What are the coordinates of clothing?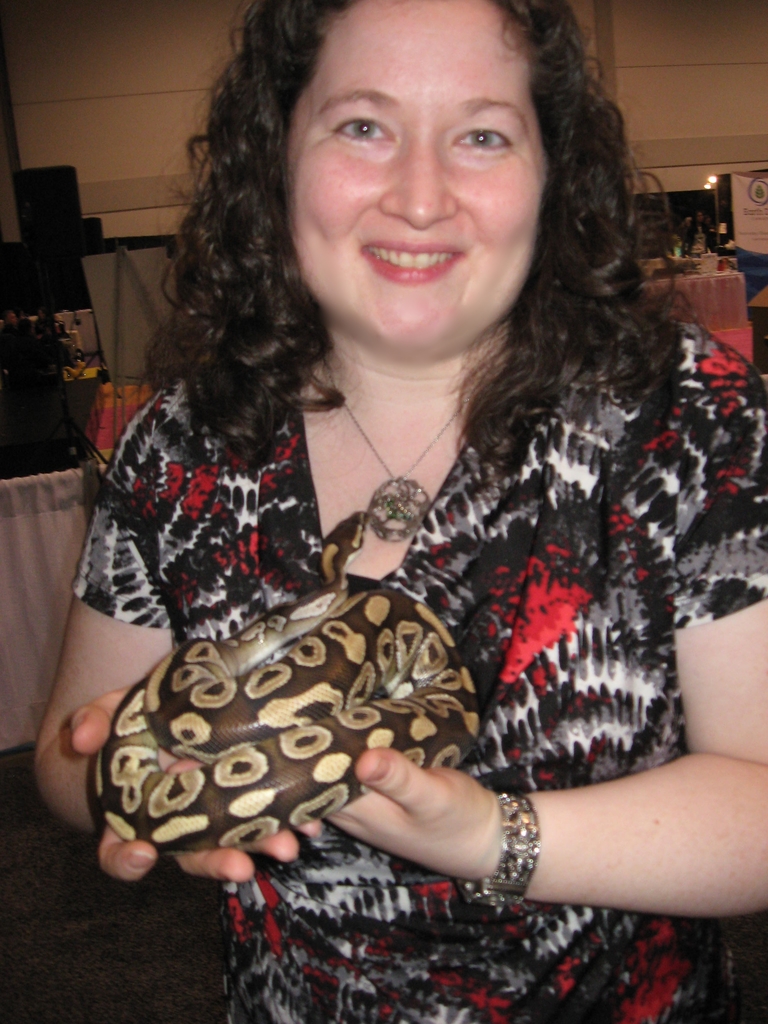
69 382 767 1023.
